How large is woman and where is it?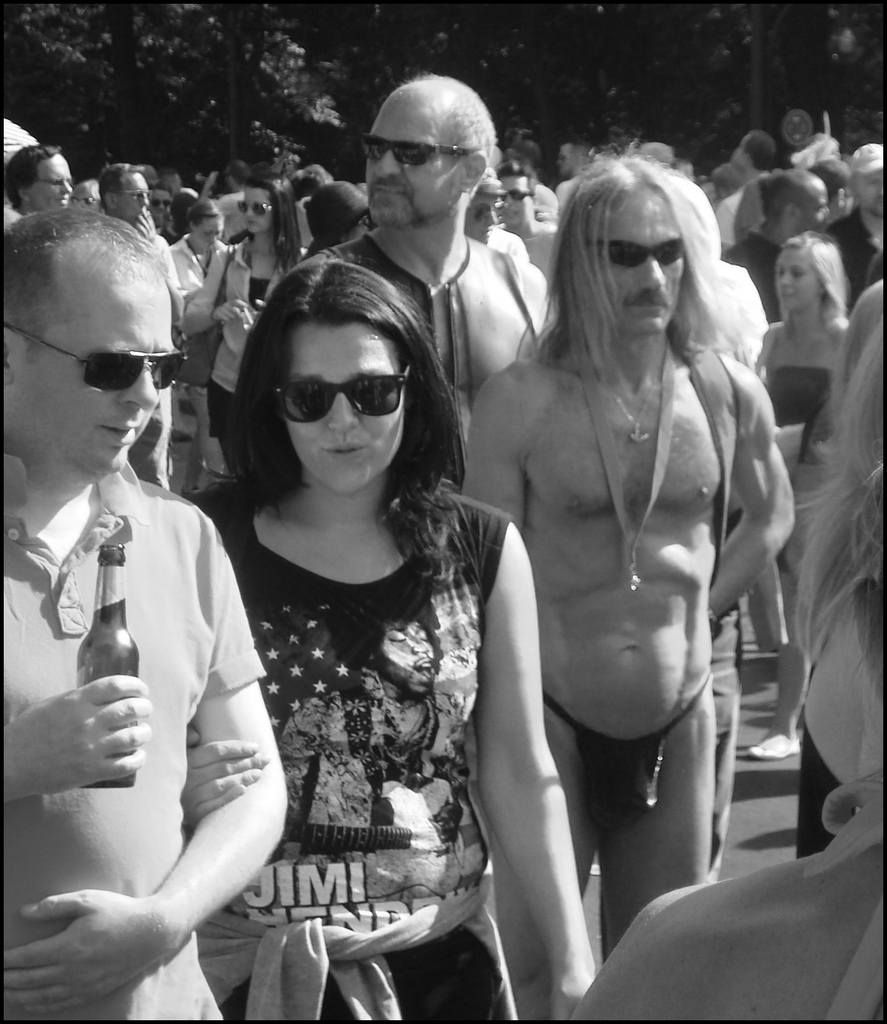
Bounding box: <box>164,207,233,482</box>.
